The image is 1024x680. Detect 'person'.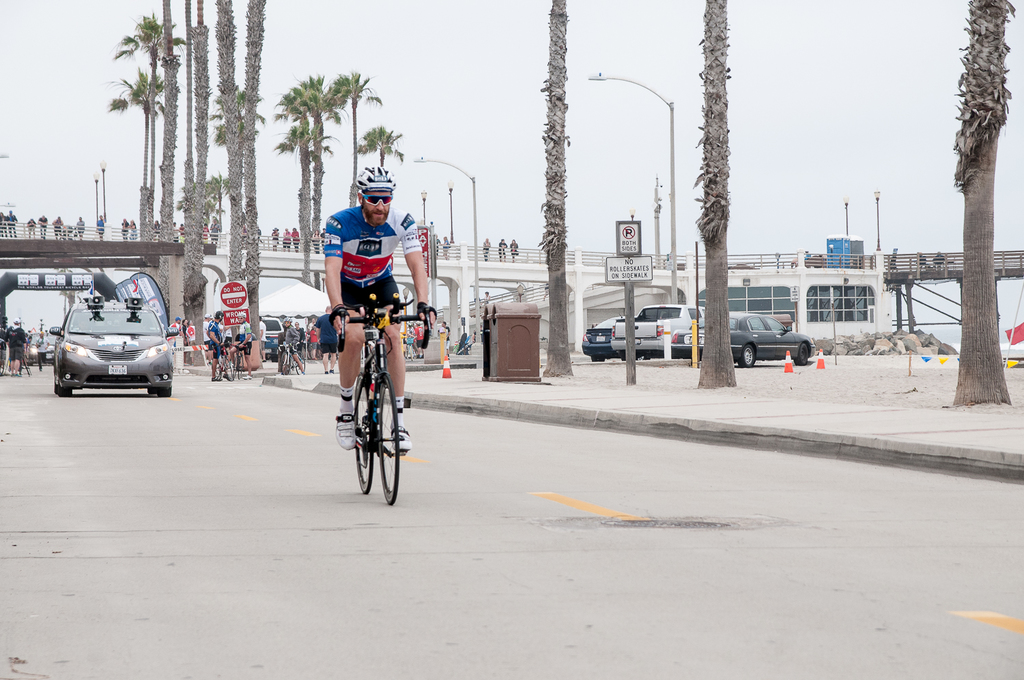
Detection: x1=286 y1=233 x2=294 y2=253.
